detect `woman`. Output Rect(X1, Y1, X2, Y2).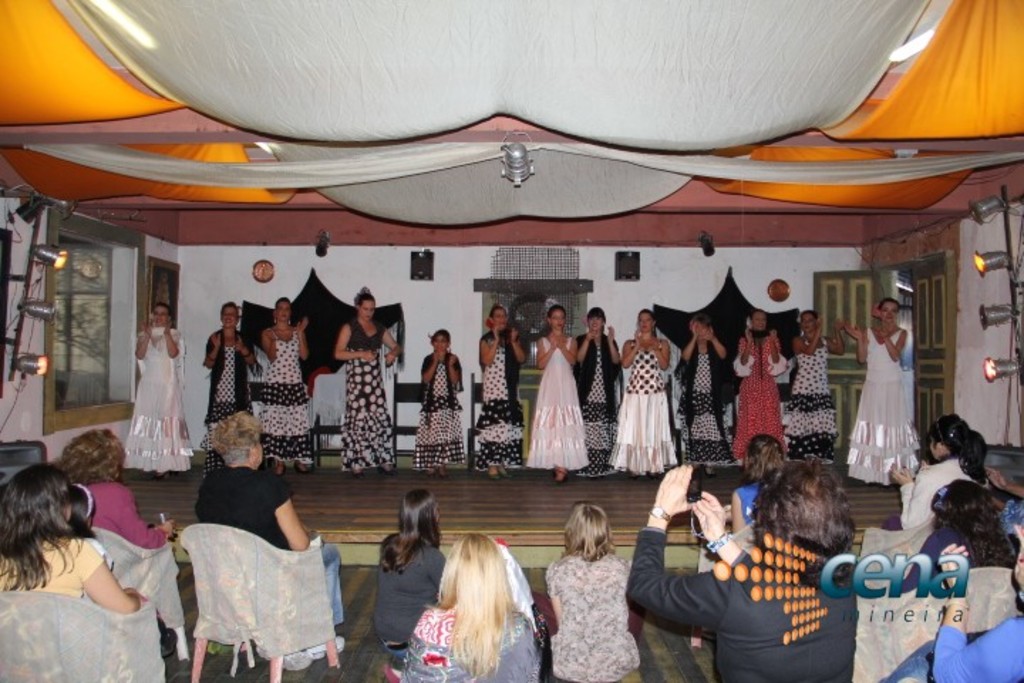
Rect(896, 480, 1010, 592).
